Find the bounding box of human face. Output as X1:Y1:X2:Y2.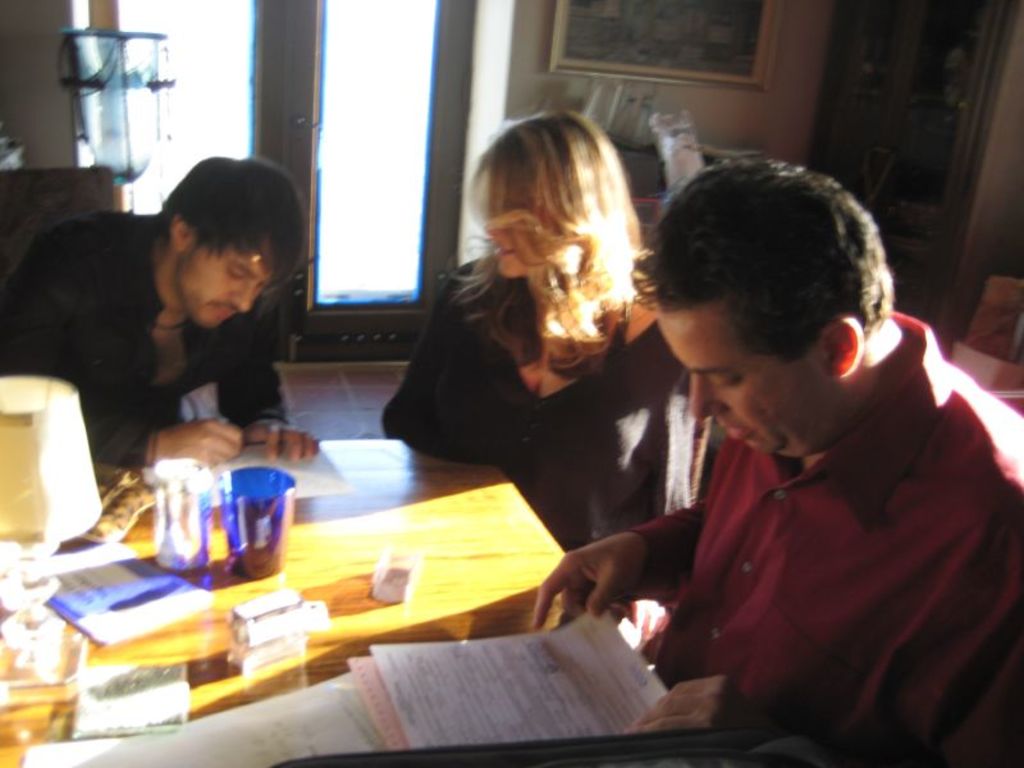
174:229:275:325.
